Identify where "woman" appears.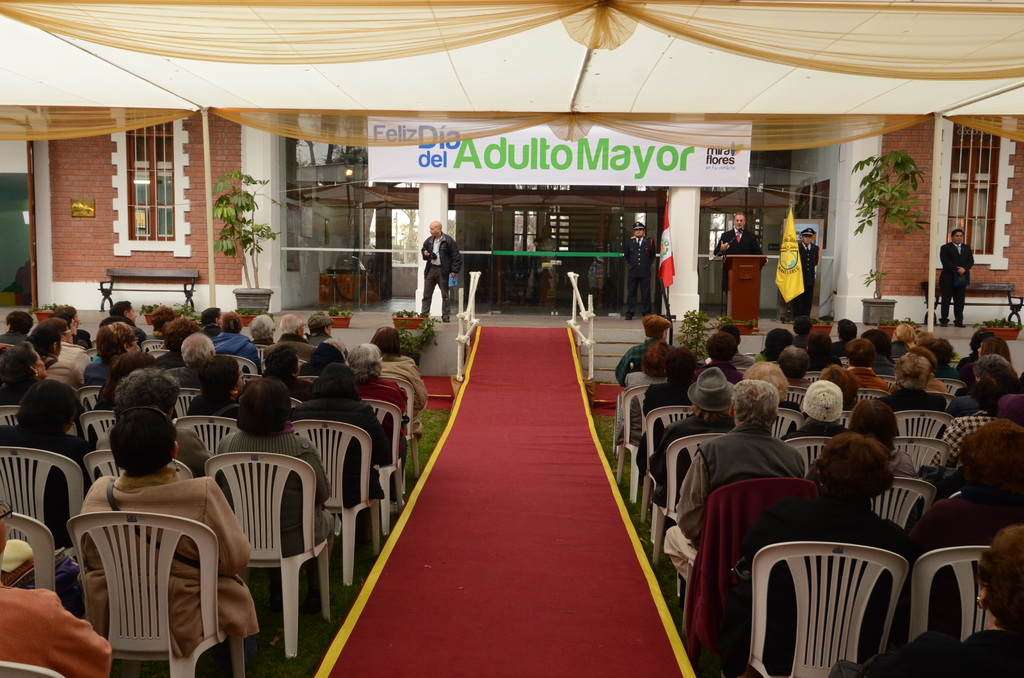
Appears at (344, 344, 407, 476).
